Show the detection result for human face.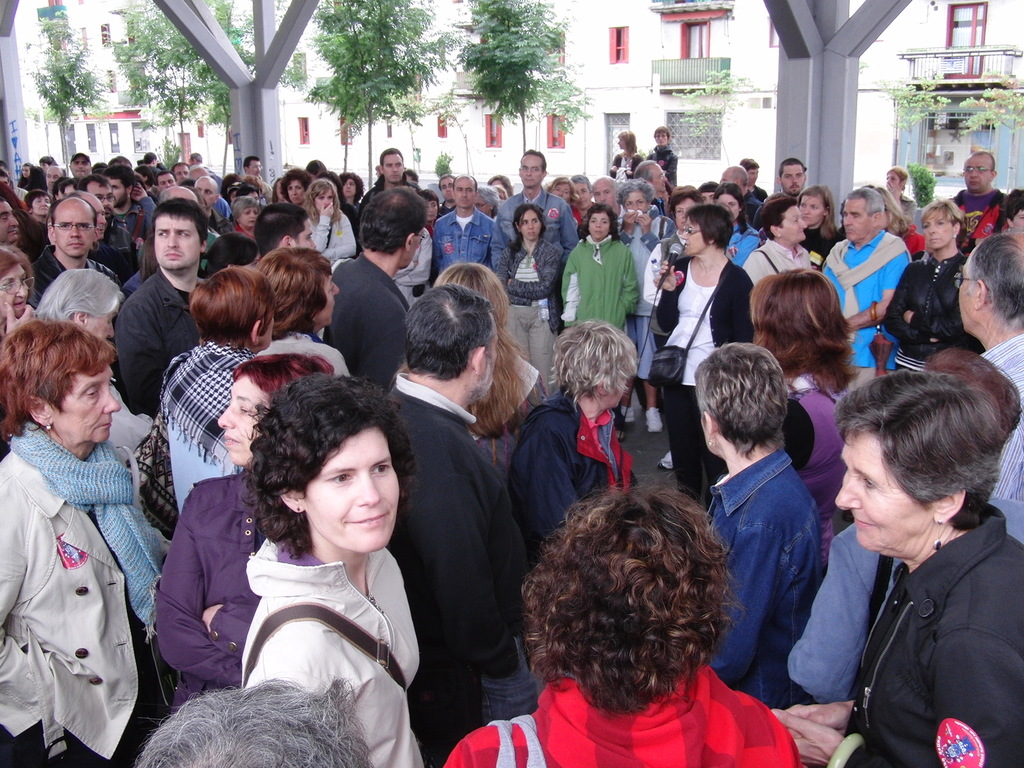
bbox=(152, 167, 180, 193).
